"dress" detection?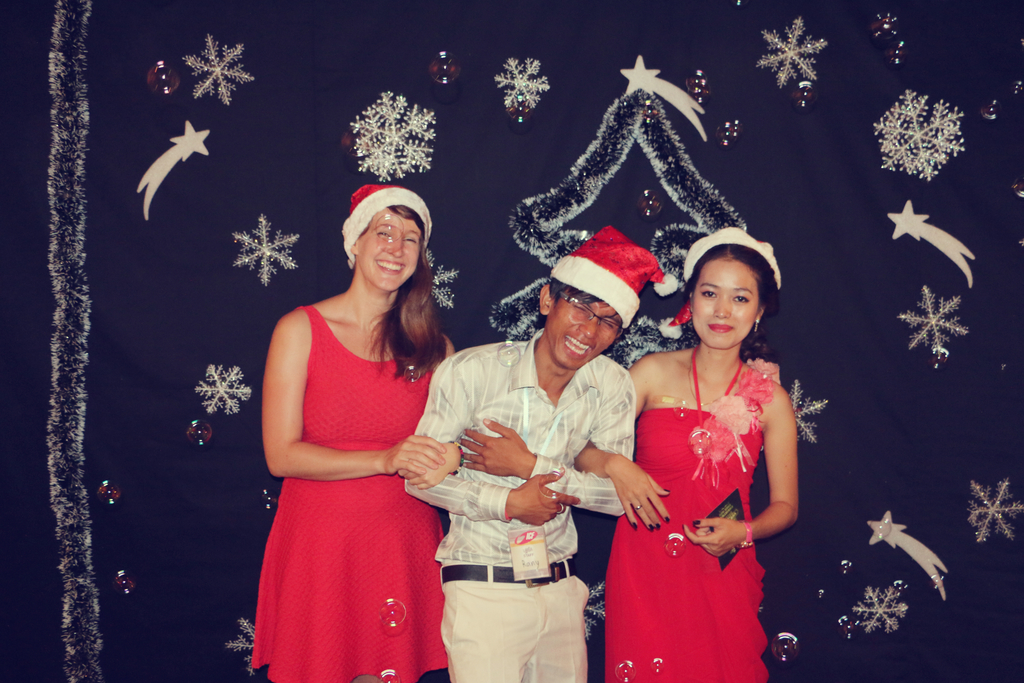
[left=600, top=344, right=783, bottom=682]
